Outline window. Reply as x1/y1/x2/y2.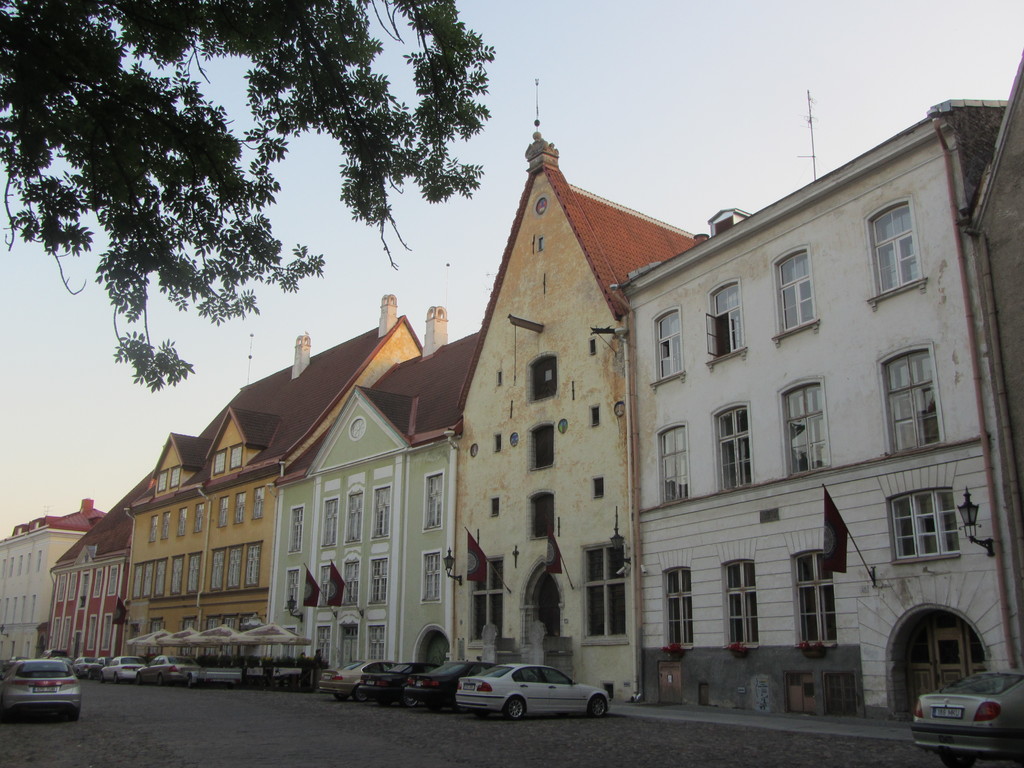
152/558/168/600.
